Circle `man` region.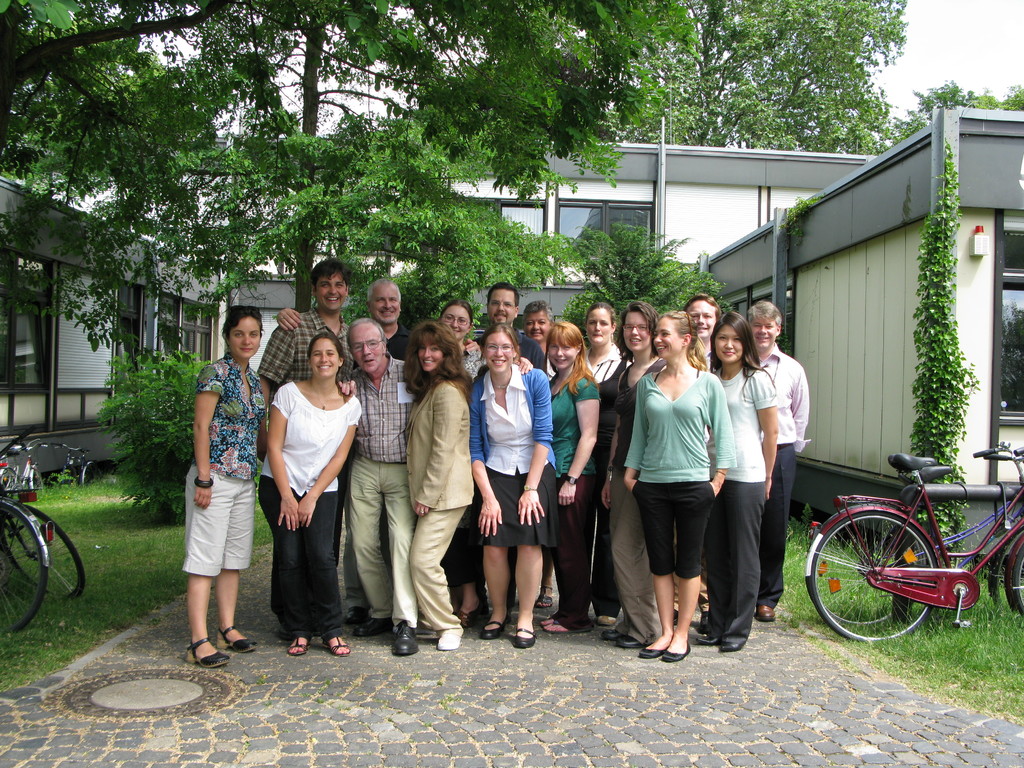
Region: detection(669, 292, 714, 636).
